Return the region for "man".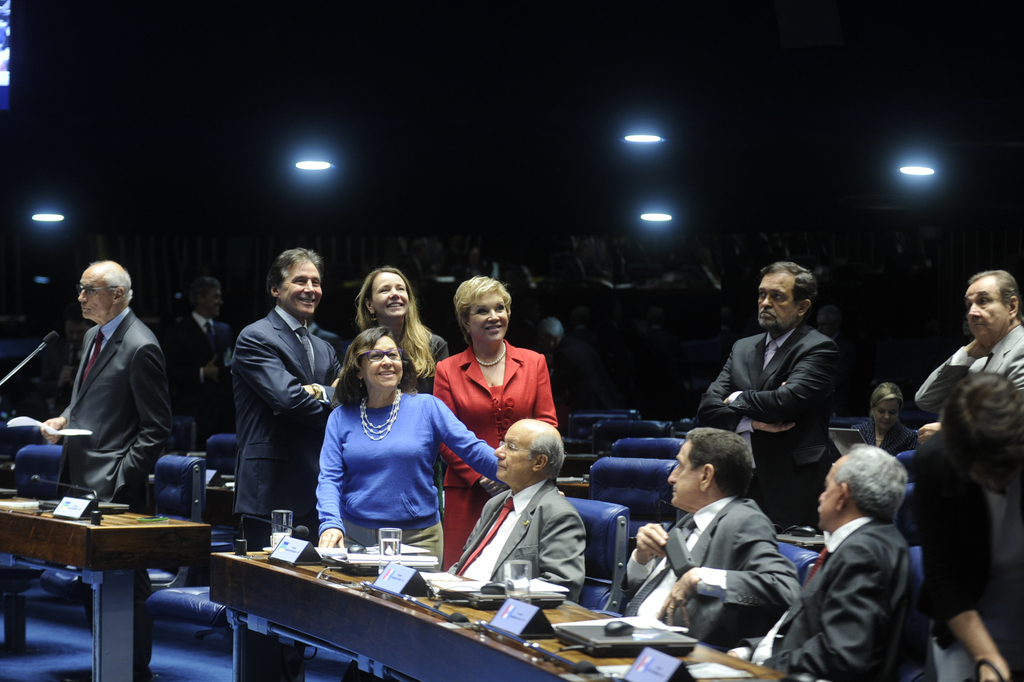
box=[694, 257, 845, 530].
